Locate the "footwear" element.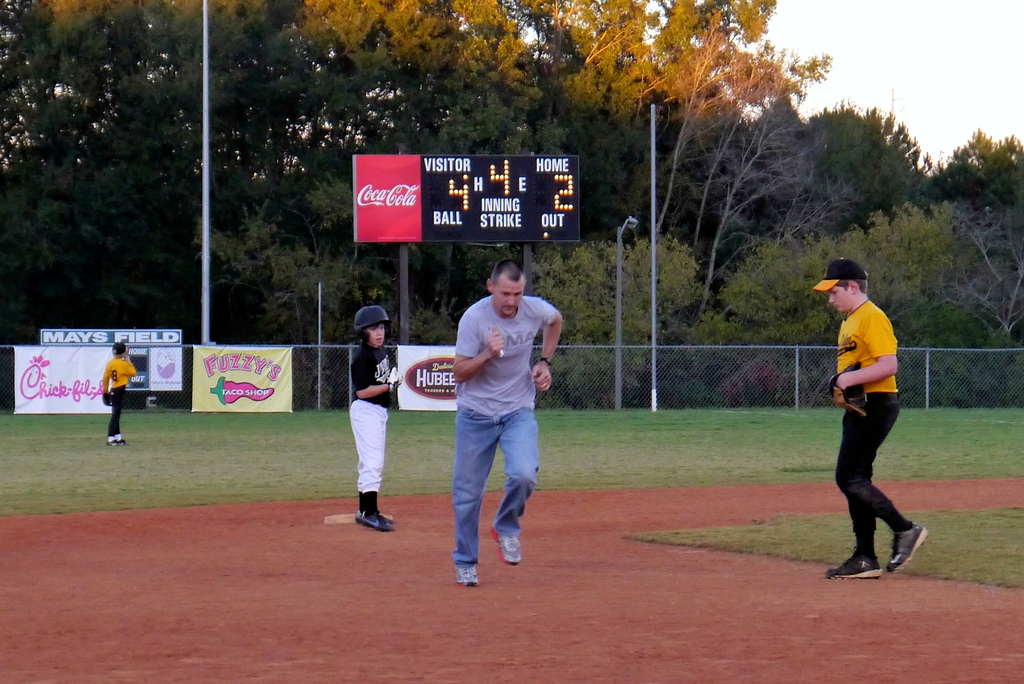
Element bbox: box(106, 434, 118, 444).
